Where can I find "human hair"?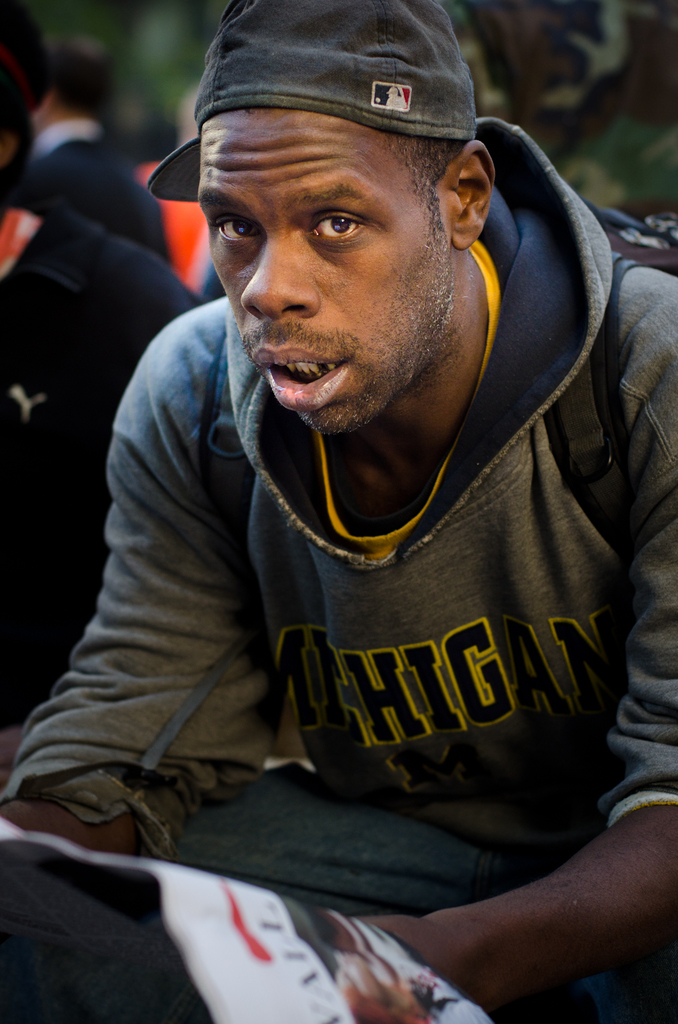
You can find it at region(390, 128, 463, 236).
